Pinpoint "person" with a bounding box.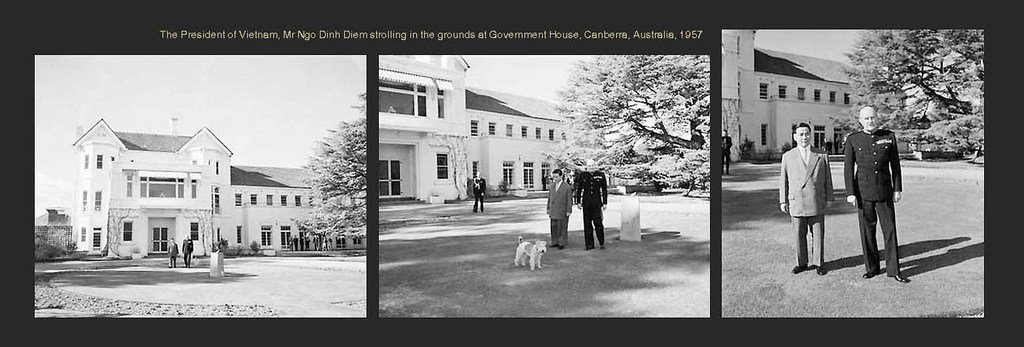
locate(776, 118, 838, 280).
